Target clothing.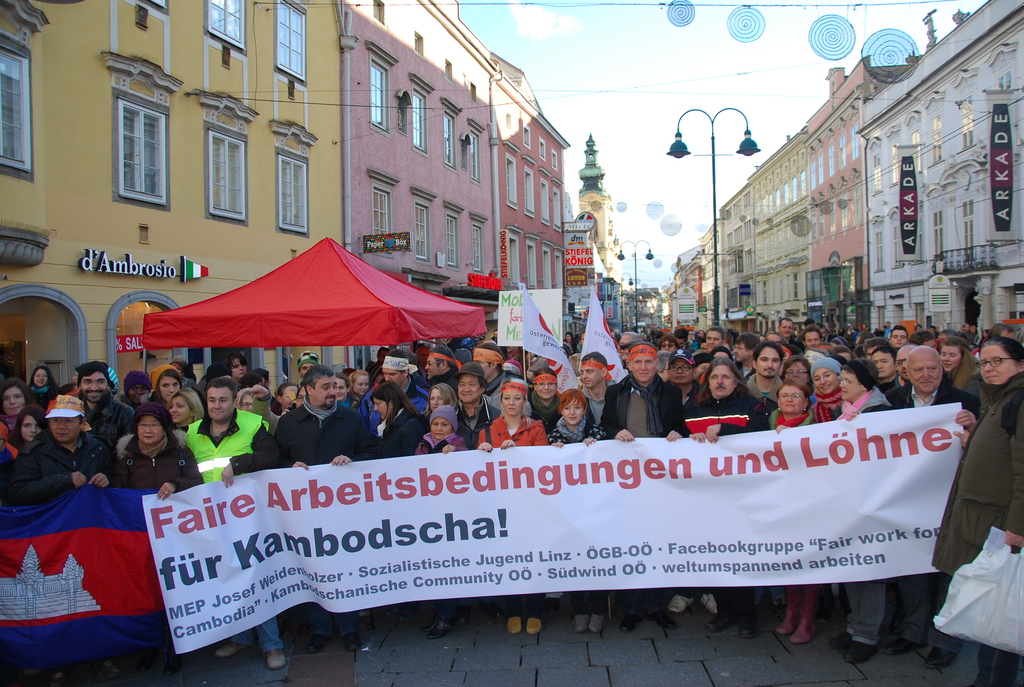
Target region: rect(269, 409, 378, 625).
